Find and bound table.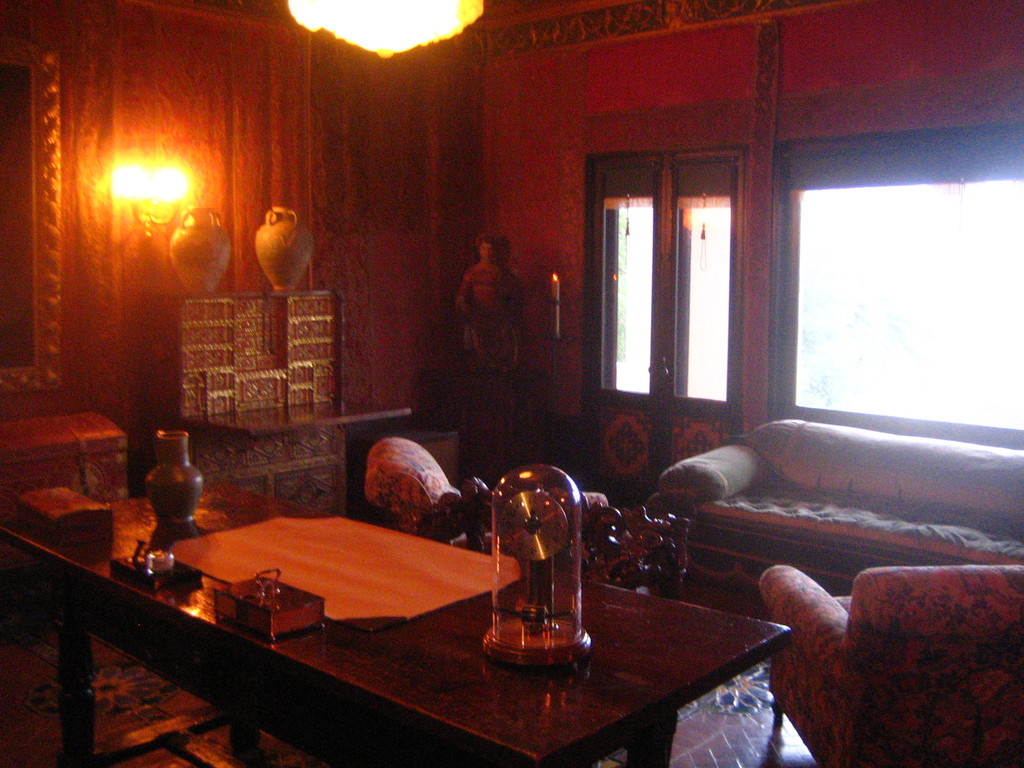
Bound: [left=52, top=498, right=758, bottom=767].
